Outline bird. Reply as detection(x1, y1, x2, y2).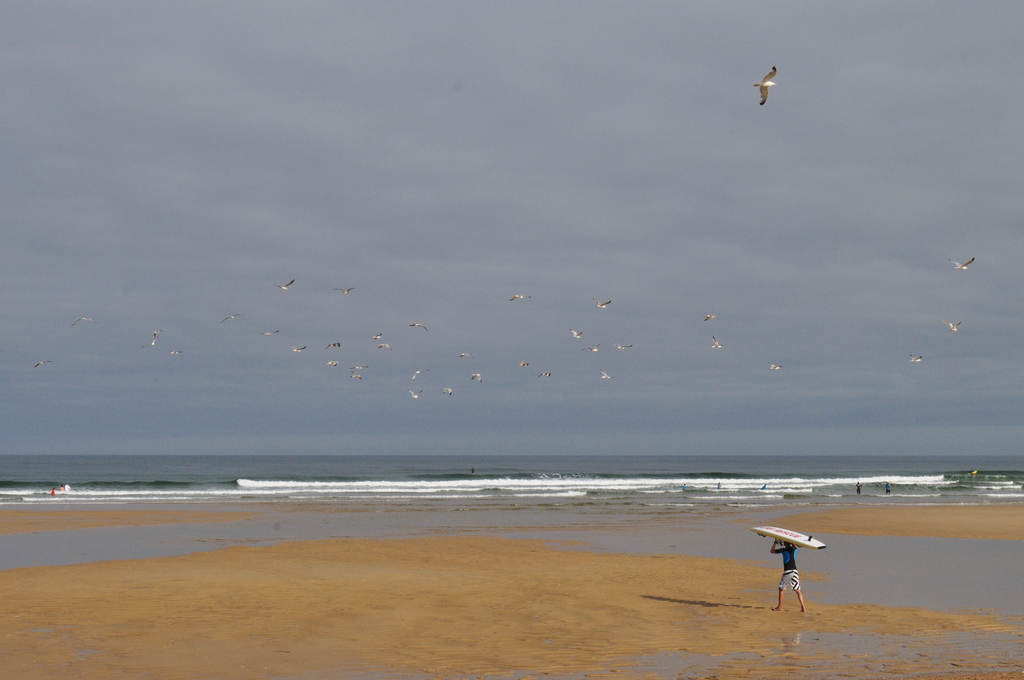
detection(442, 384, 456, 394).
